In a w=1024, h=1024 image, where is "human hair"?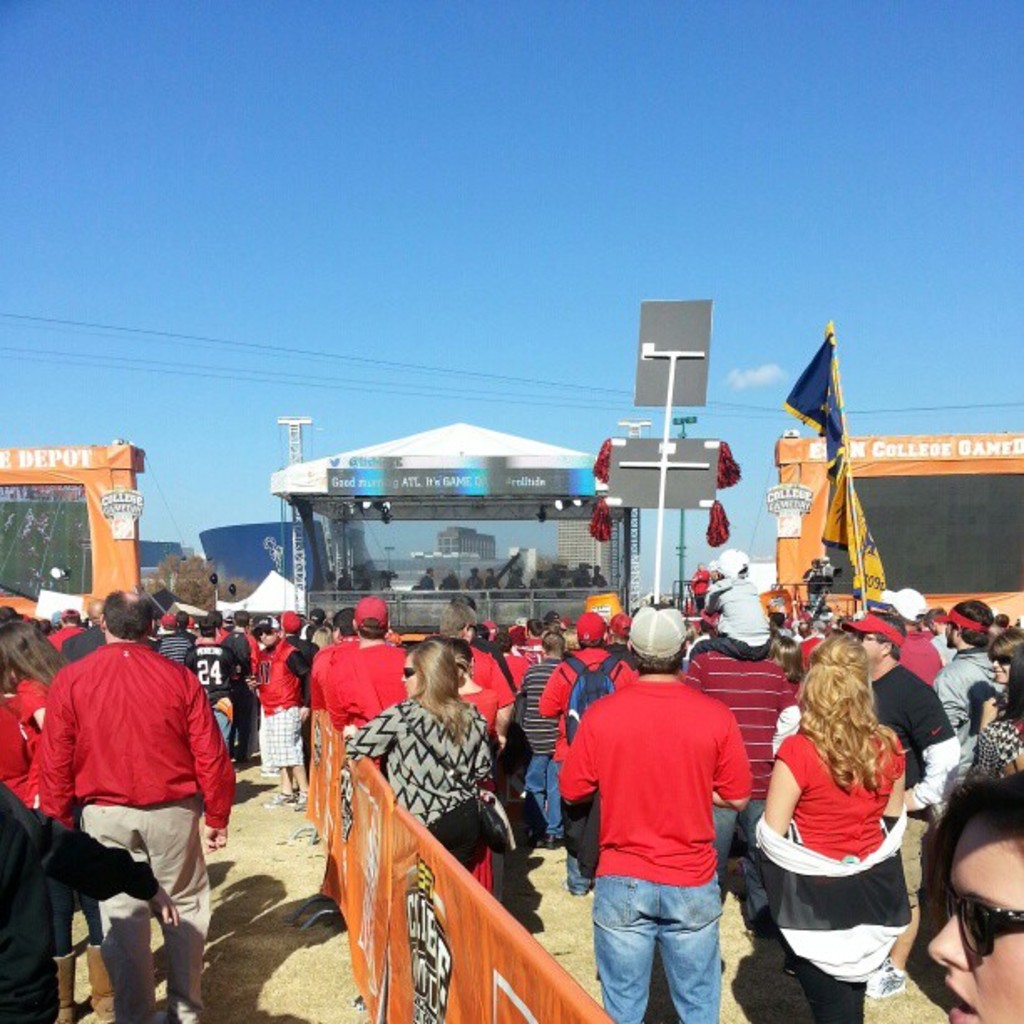
(234, 611, 253, 631).
